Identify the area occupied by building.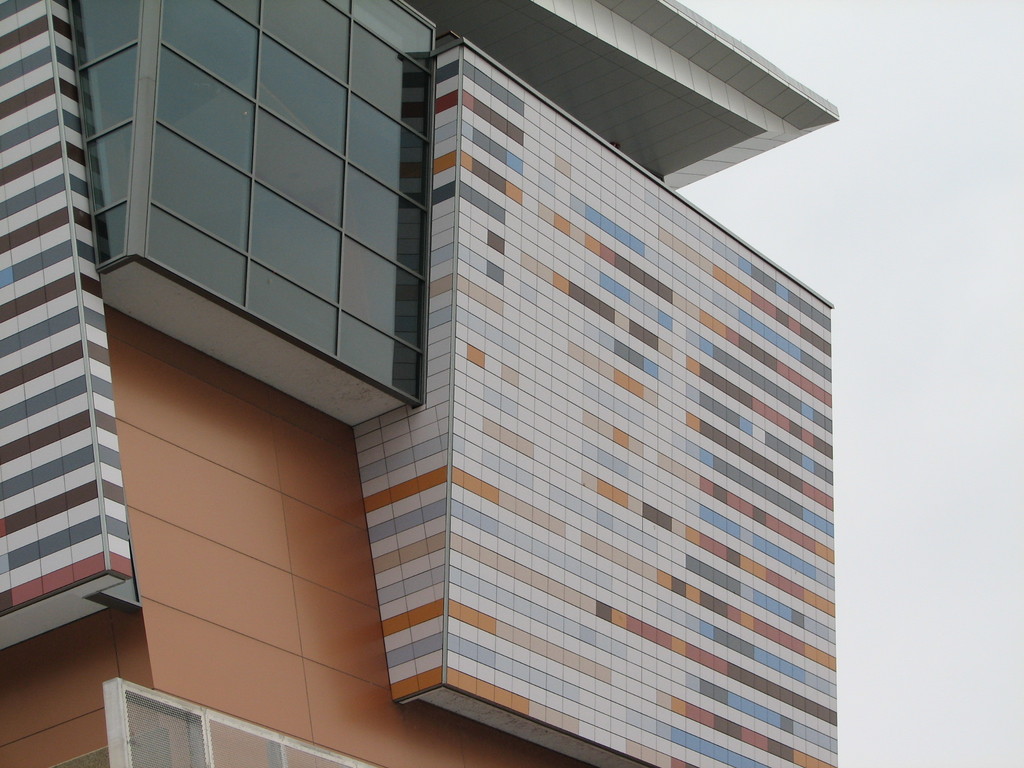
Area: locate(0, 0, 829, 767).
